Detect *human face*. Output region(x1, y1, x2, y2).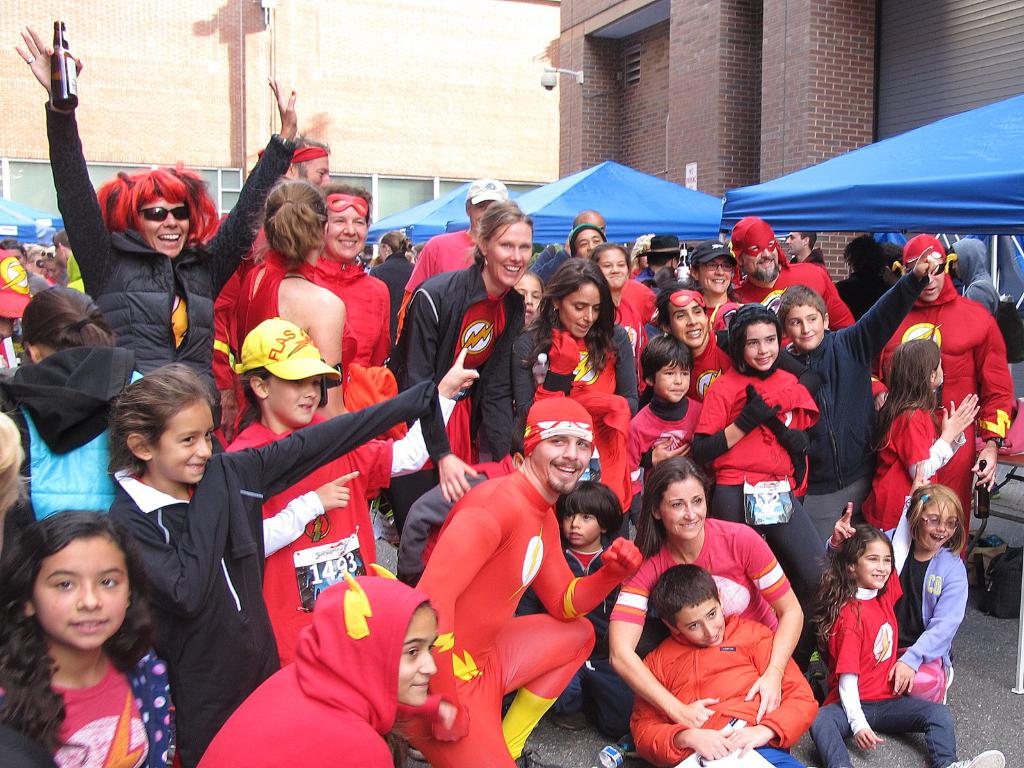
region(923, 264, 945, 299).
